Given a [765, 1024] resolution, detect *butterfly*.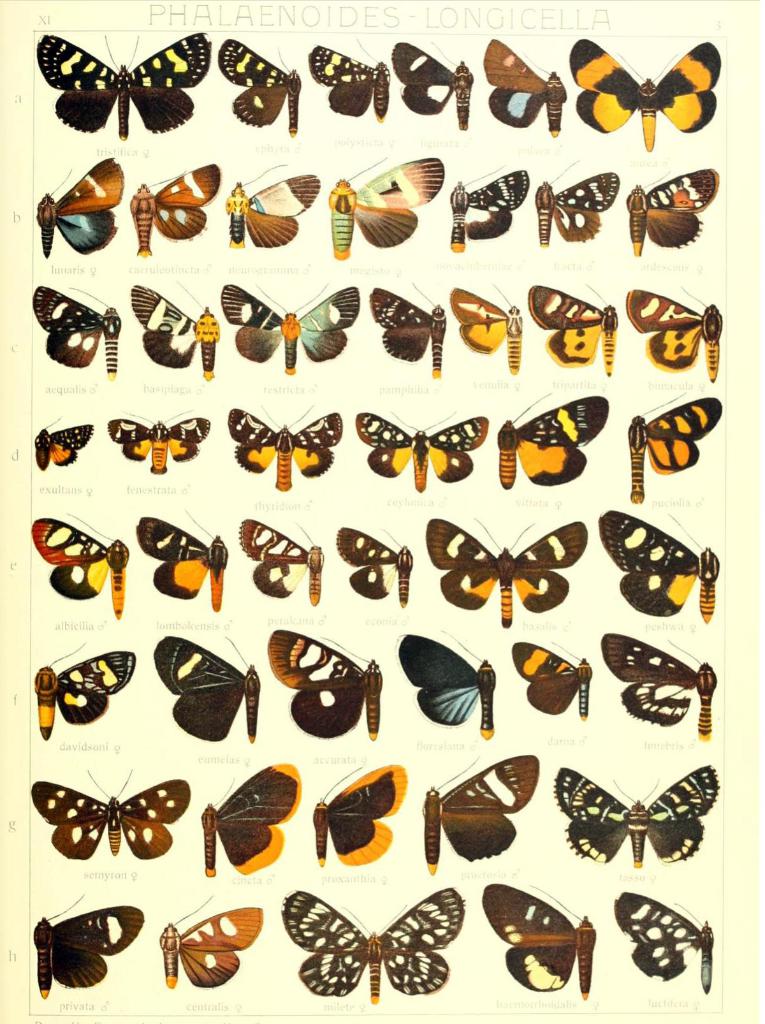
{"x1": 327, "y1": 160, "x2": 443, "y2": 253}.
